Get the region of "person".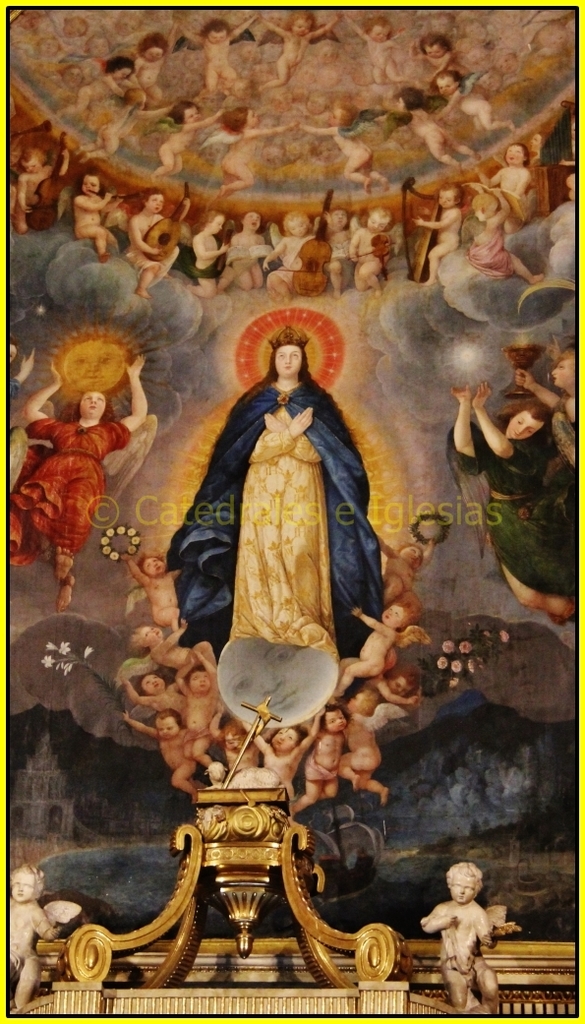
l=446, t=376, r=577, b=632.
